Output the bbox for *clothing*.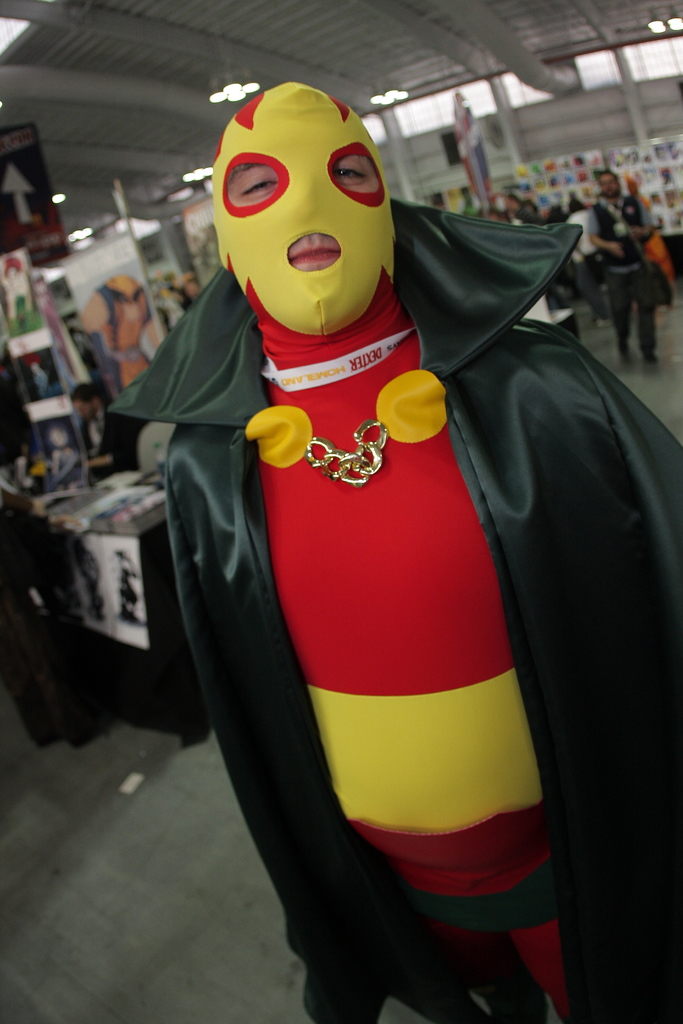
left=159, top=81, right=679, bottom=1022.
